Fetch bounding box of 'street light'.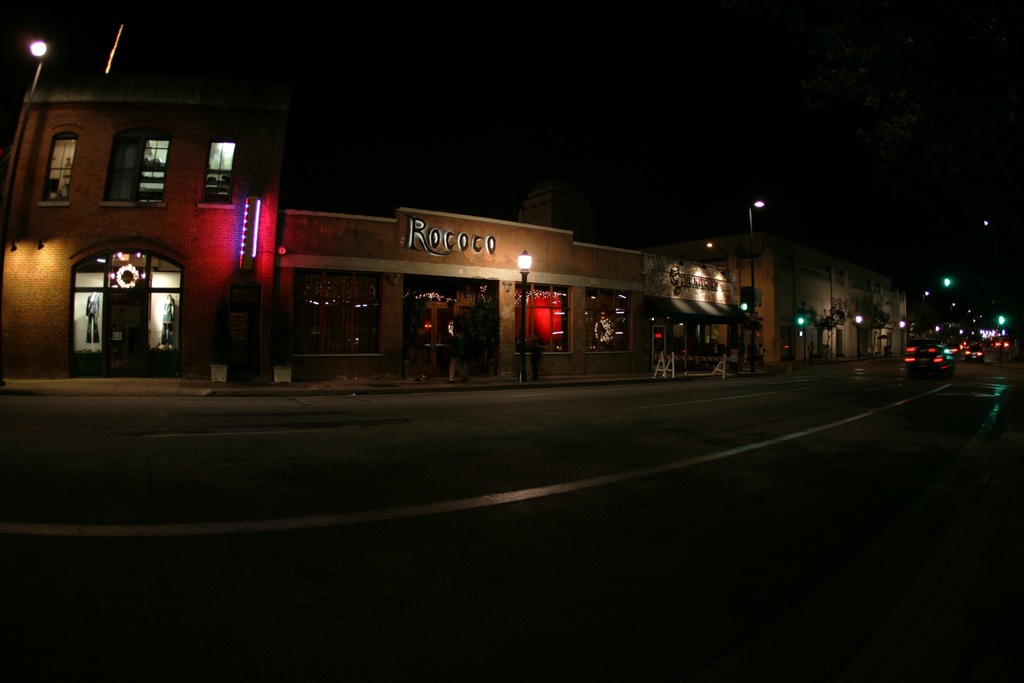
Bbox: Rect(897, 317, 904, 350).
